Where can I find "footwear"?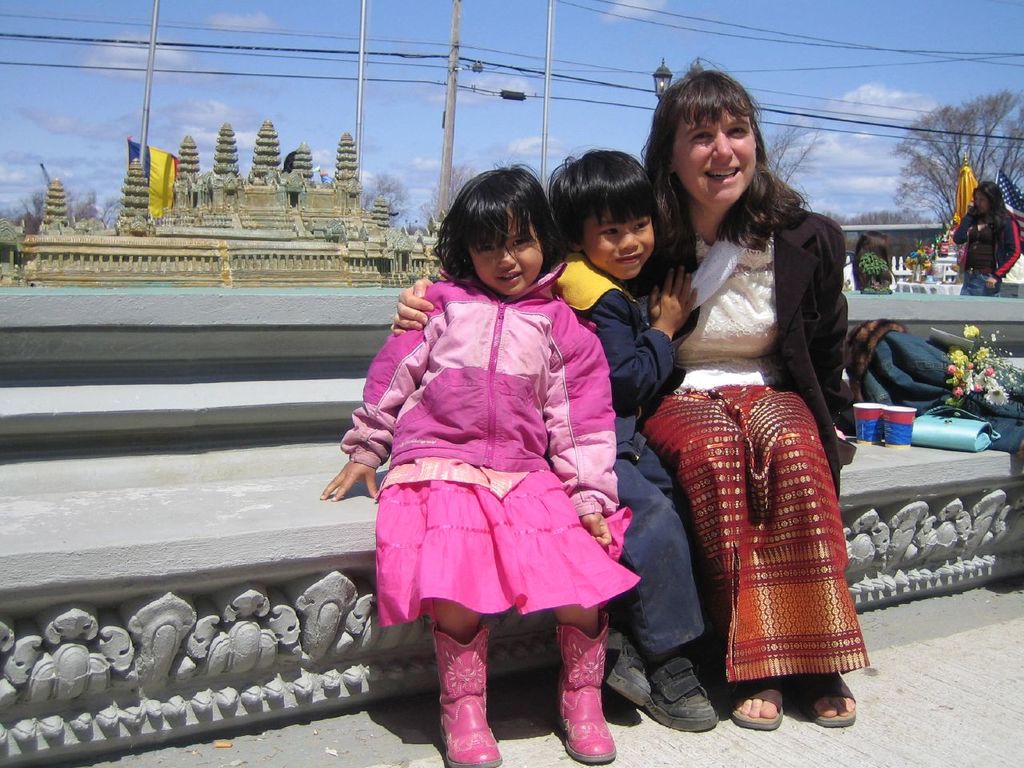
You can find it at 555:609:617:762.
